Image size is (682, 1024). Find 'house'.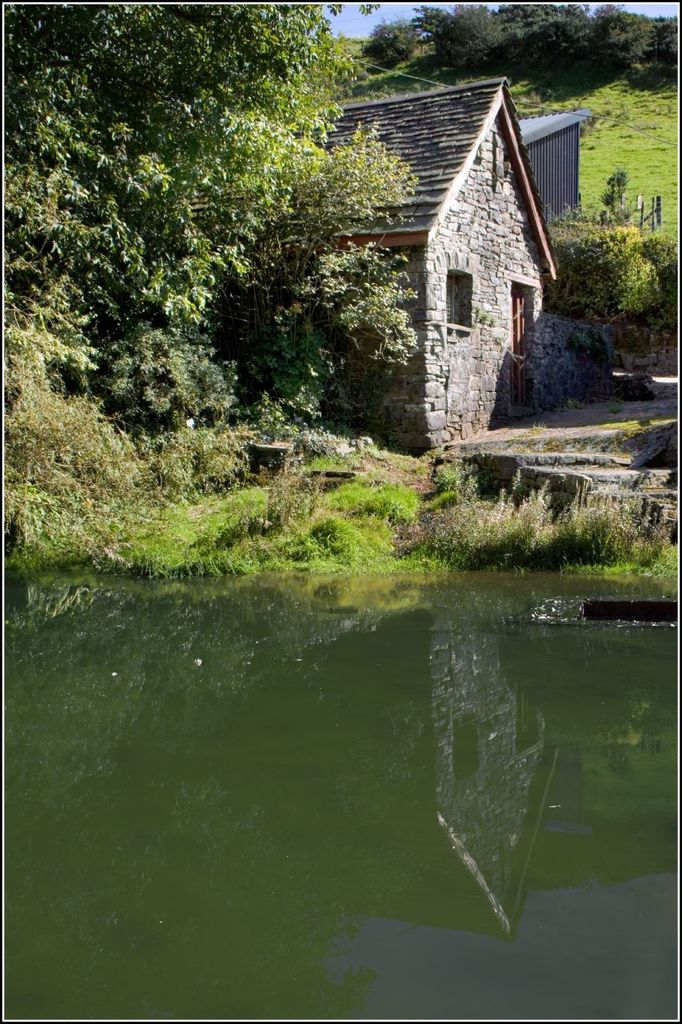
(left=304, top=50, right=581, bottom=441).
